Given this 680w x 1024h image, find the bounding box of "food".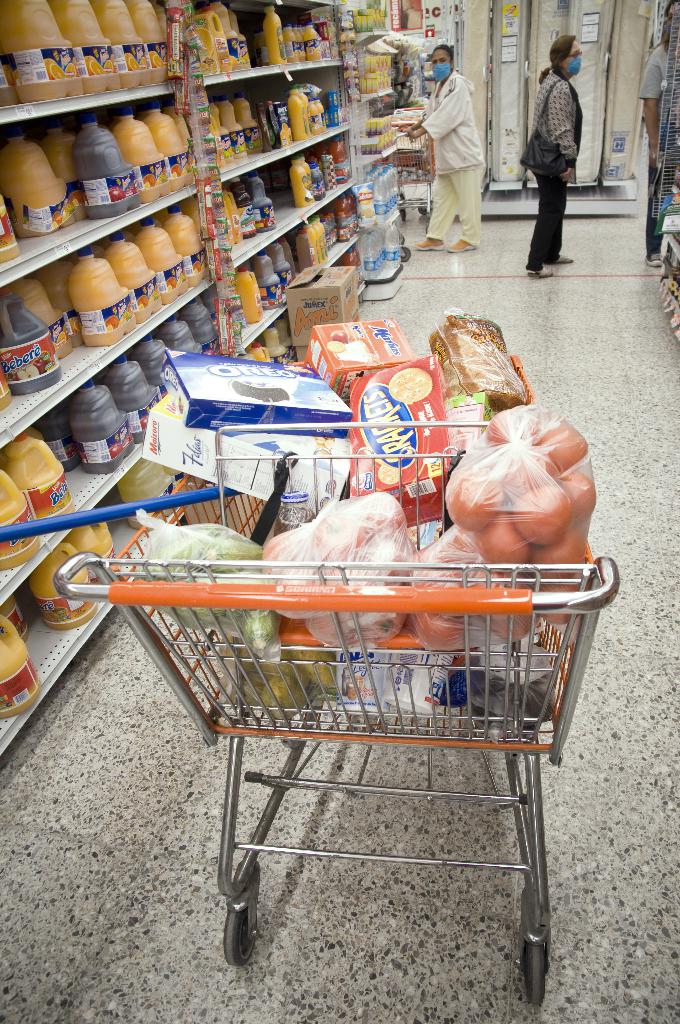
x1=308 y1=107 x2=331 y2=129.
